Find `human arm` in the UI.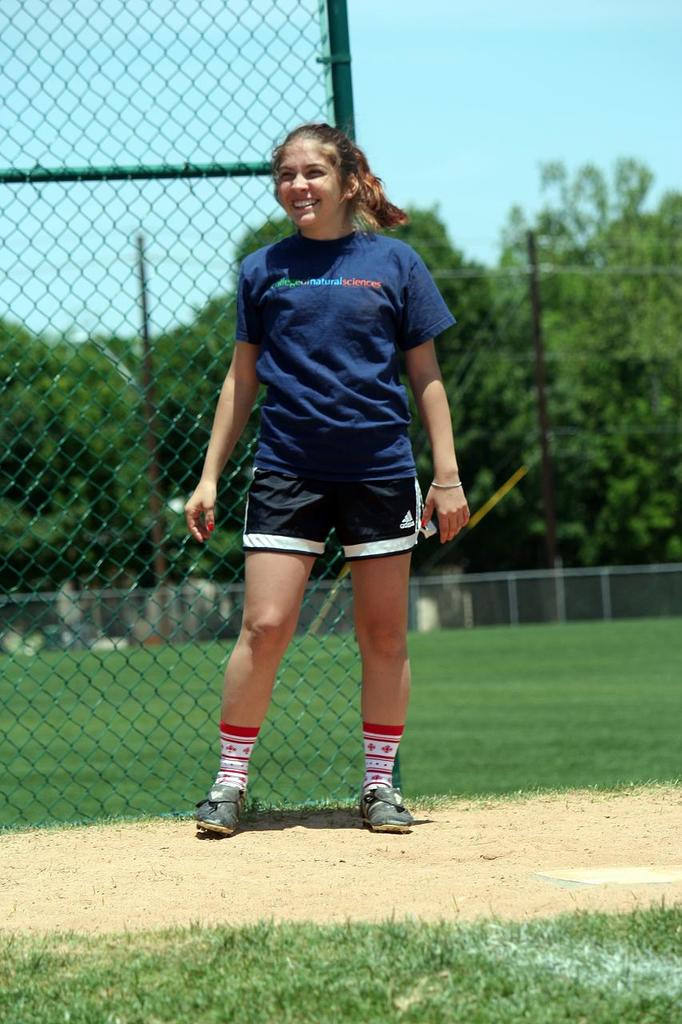
UI element at left=182, top=266, right=260, bottom=543.
